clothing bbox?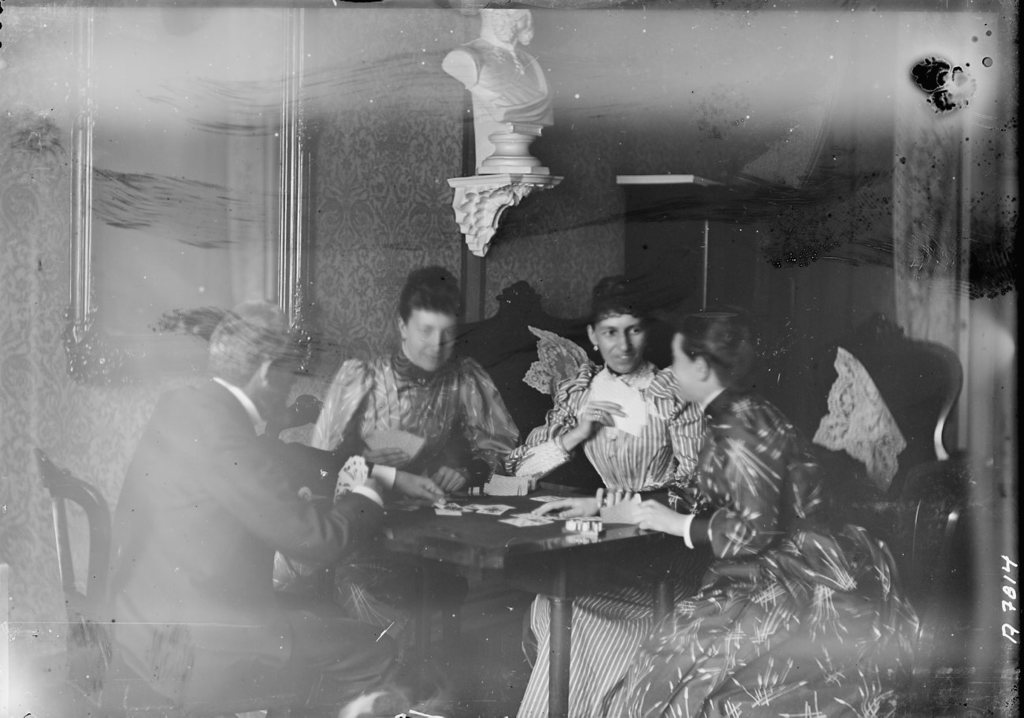
581:380:943:717
